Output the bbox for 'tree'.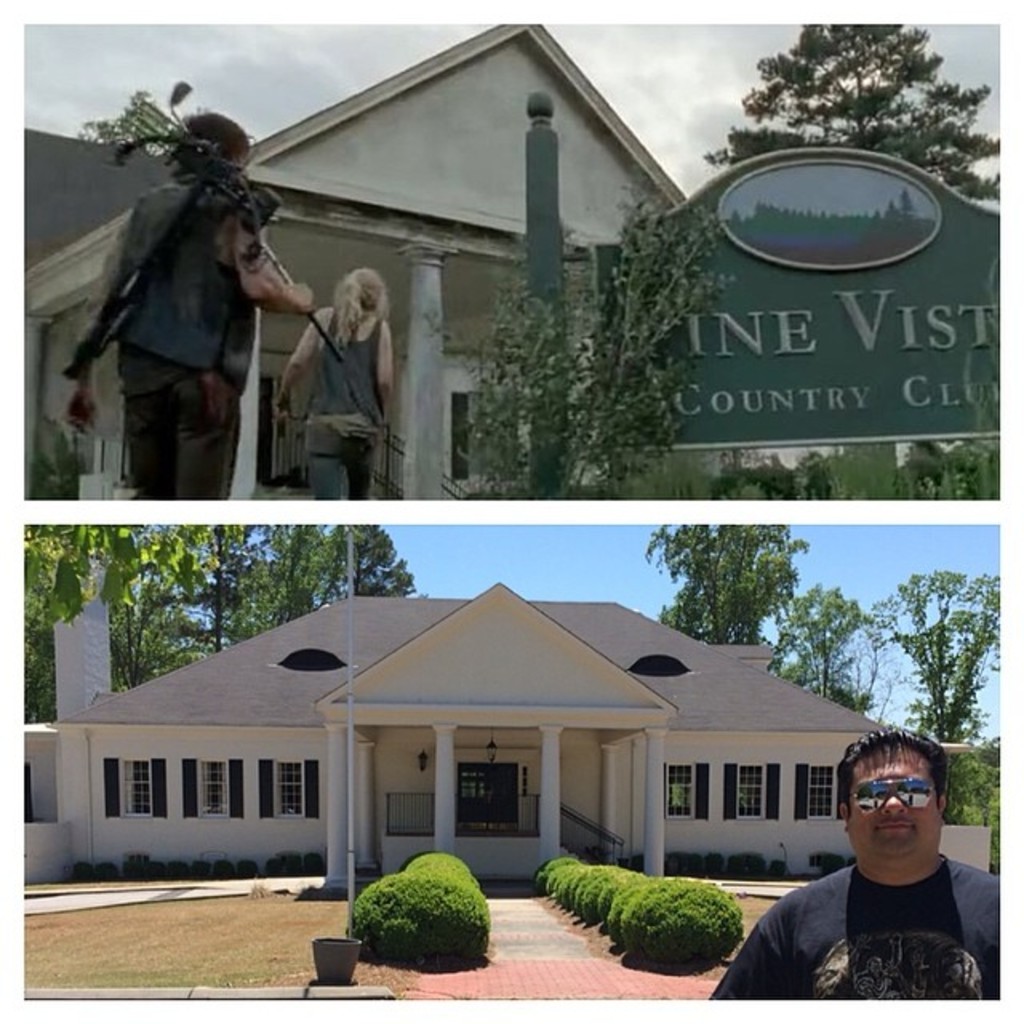
Rect(872, 562, 1008, 747).
